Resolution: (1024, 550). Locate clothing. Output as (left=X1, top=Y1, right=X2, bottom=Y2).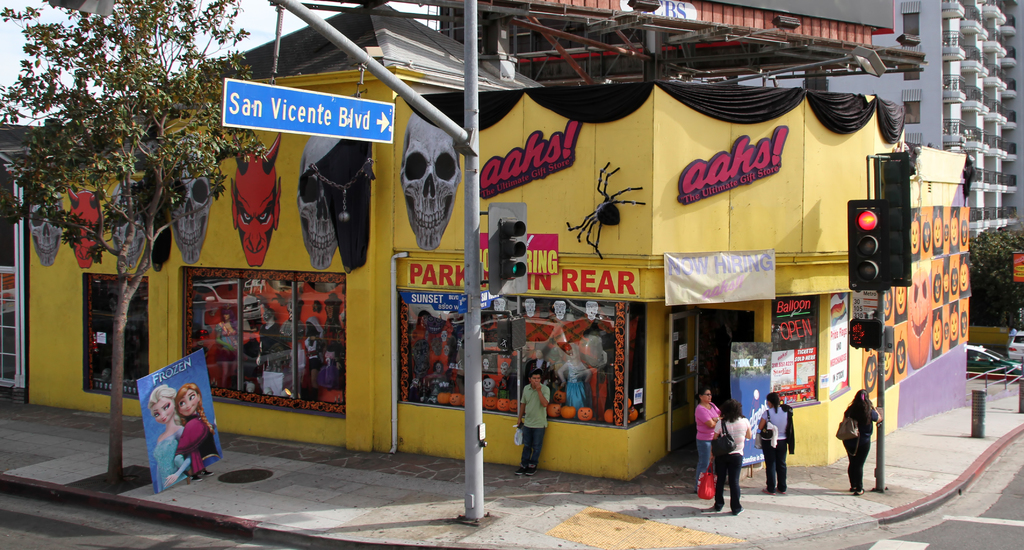
(left=710, top=414, right=748, bottom=510).
